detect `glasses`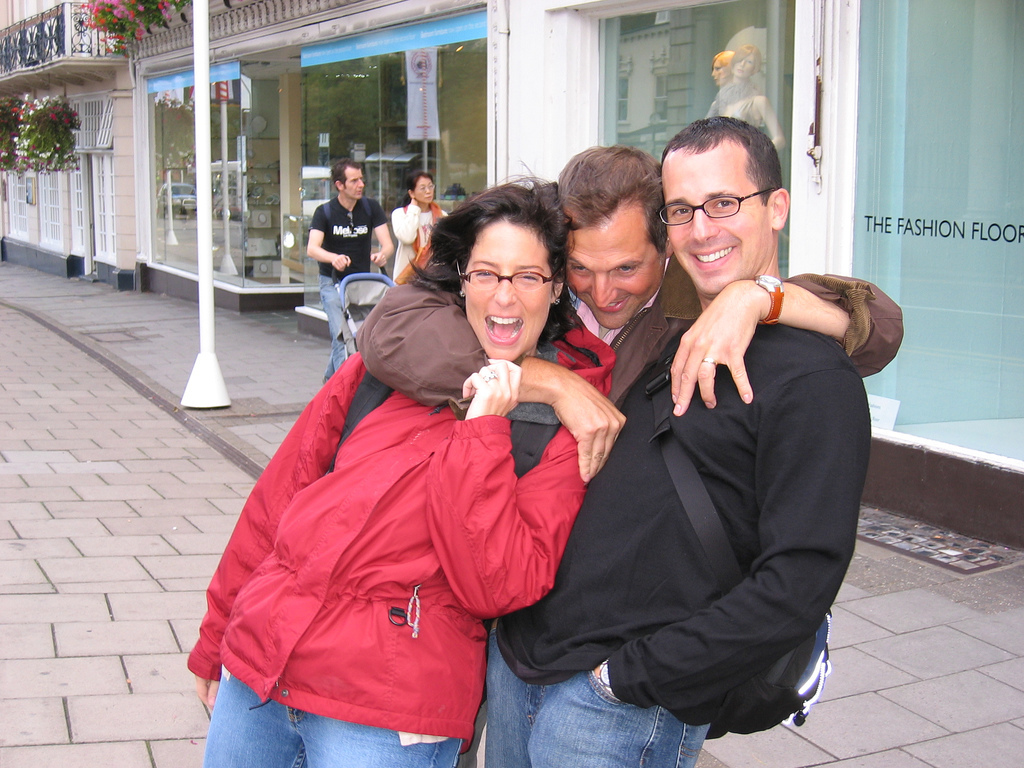
x1=408, y1=183, x2=437, y2=197
